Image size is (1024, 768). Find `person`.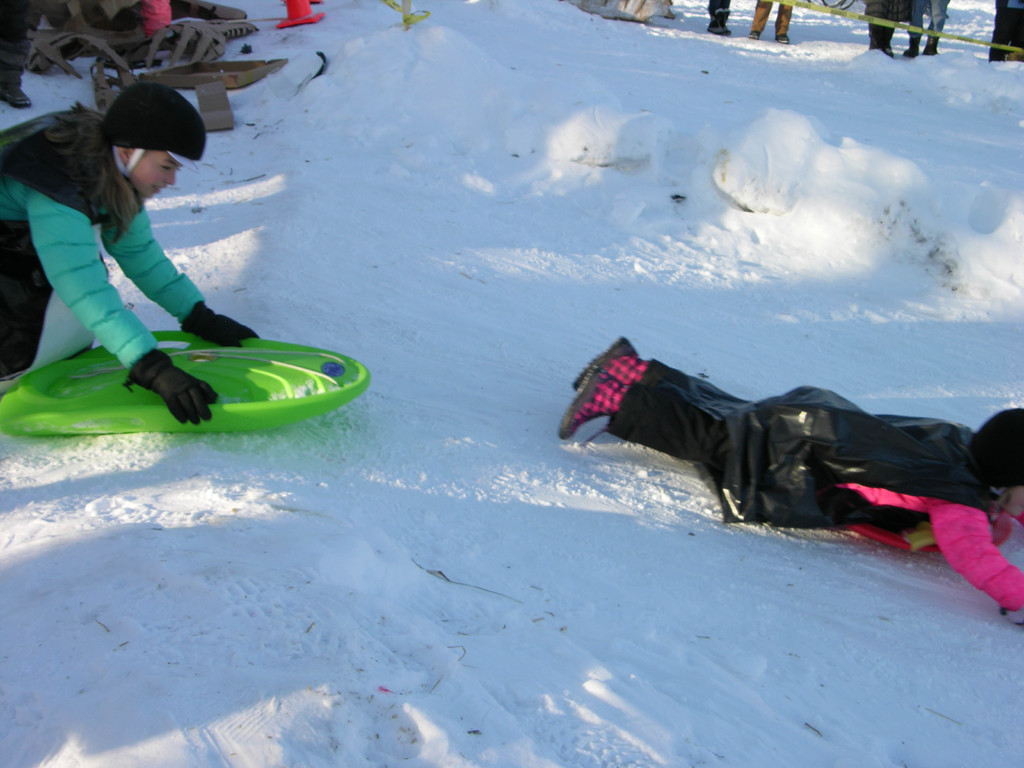
[x1=556, y1=340, x2=1023, y2=622].
